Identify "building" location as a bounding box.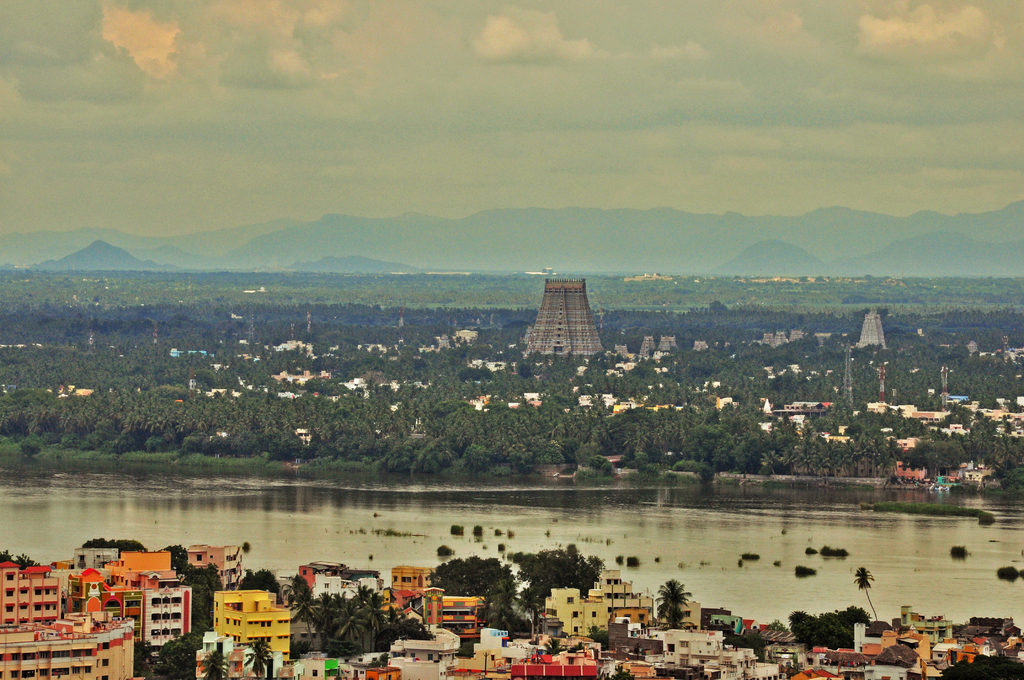
[x1=520, y1=279, x2=603, y2=355].
